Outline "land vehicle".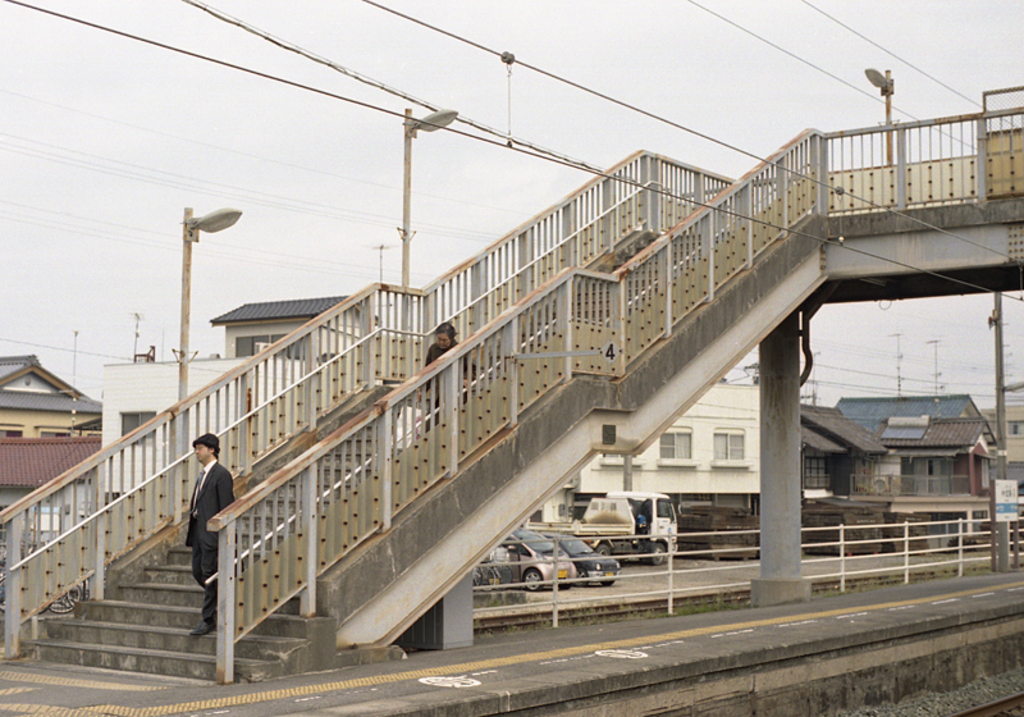
Outline: pyautogui.locateOnScreen(0, 571, 82, 615).
